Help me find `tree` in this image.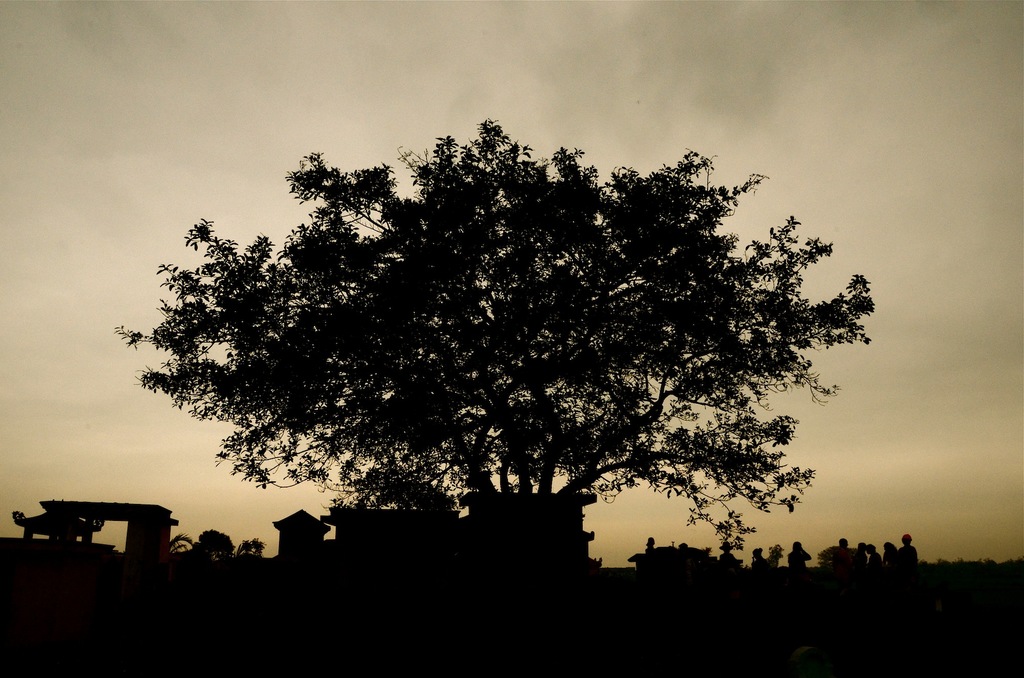
Found it: (left=143, top=99, right=897, bottom=583).
